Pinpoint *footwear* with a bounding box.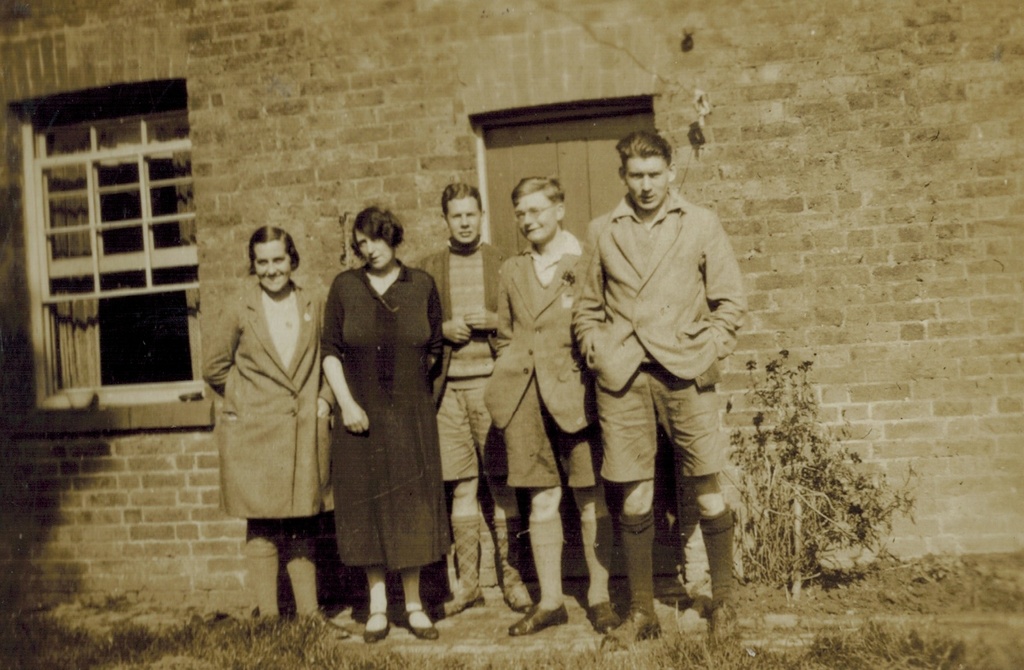
{"left": 509, "top": 603, "right": 568, "bottom": 637}.
